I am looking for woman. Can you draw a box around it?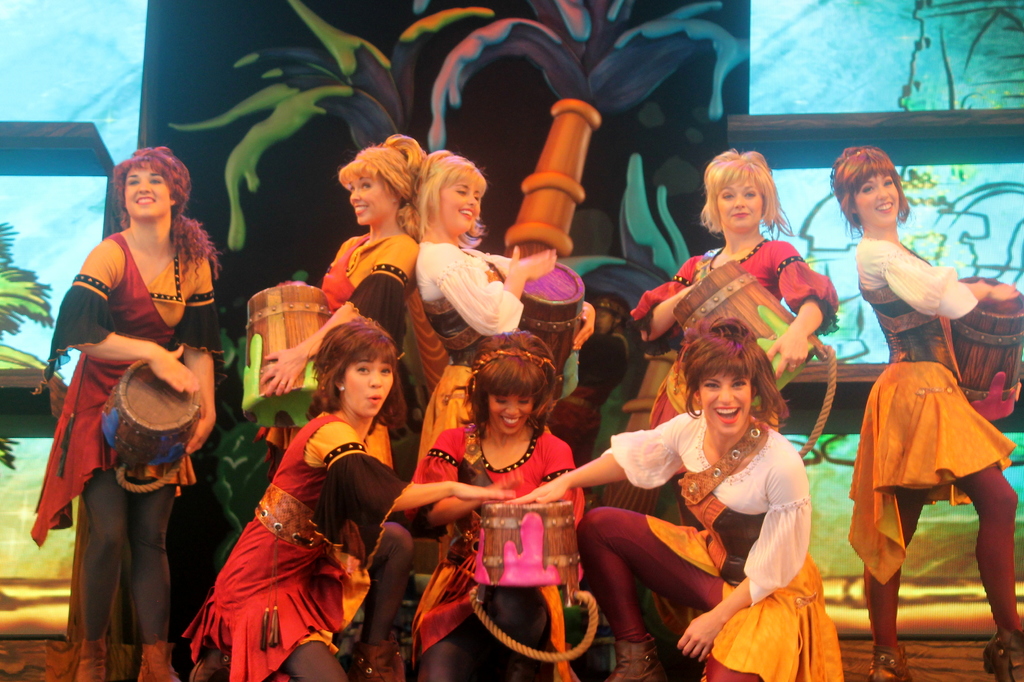
Sure, the bounding box is 45 150 231 650.
